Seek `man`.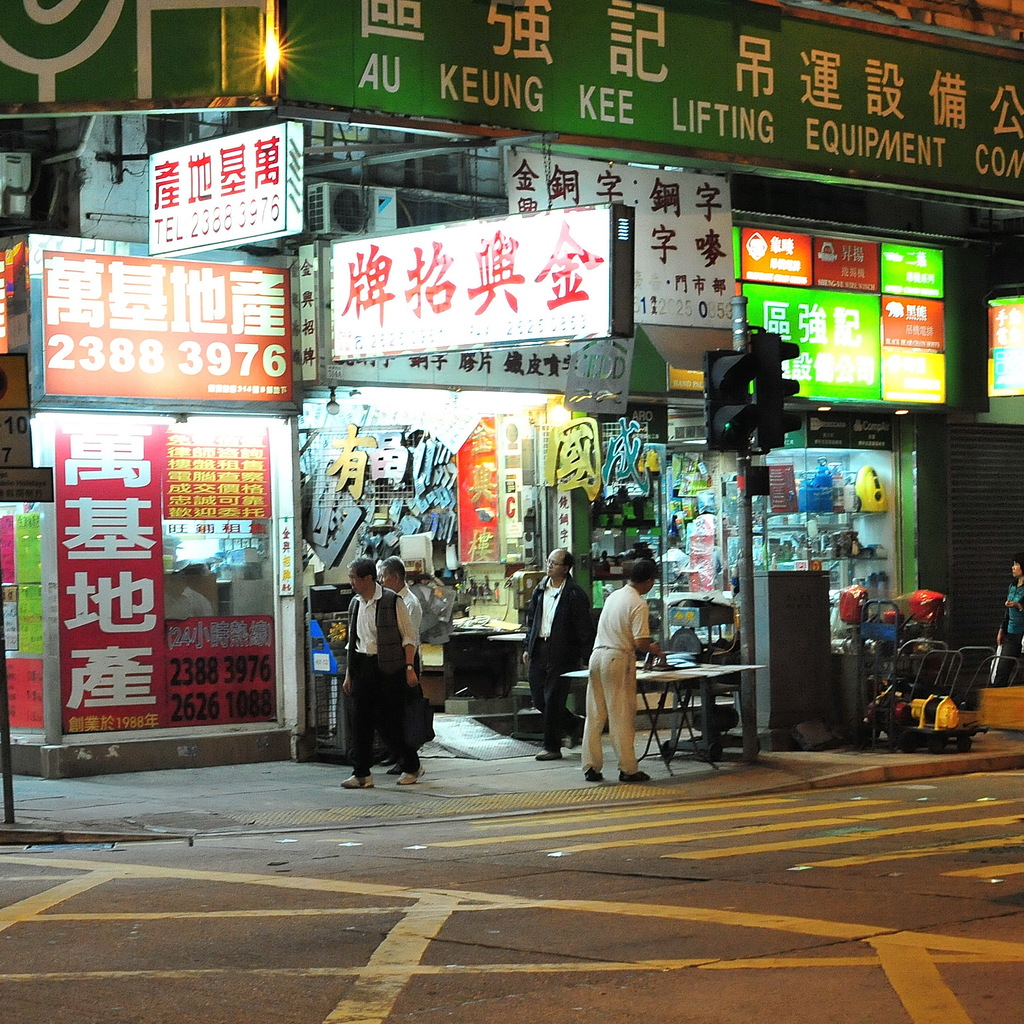
583:552:667:776.
